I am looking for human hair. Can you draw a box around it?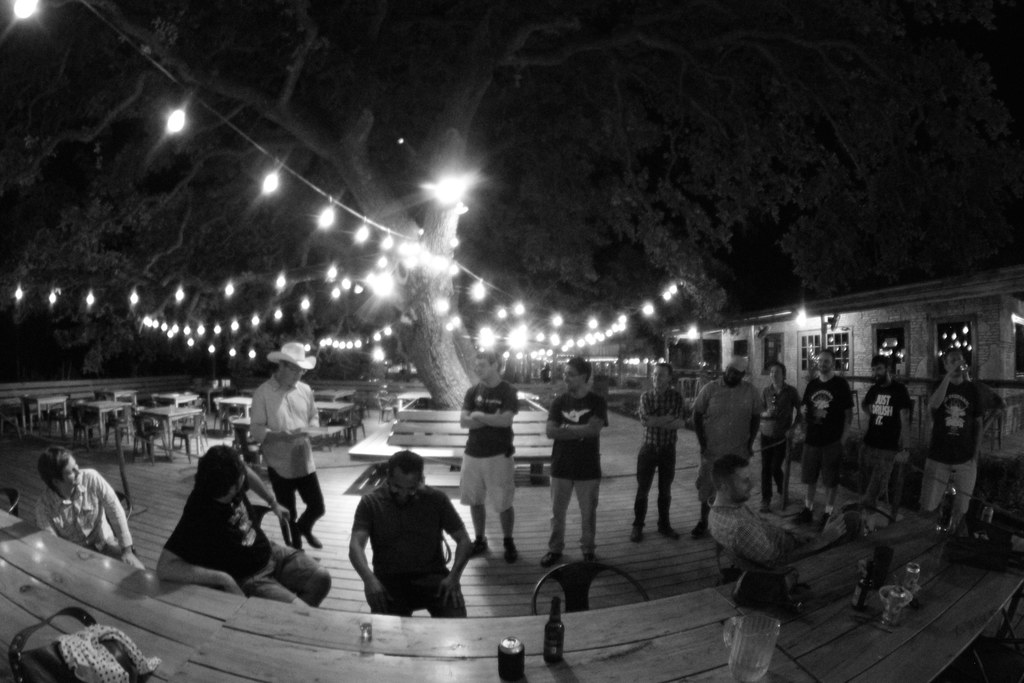
Sure, the bounding box is {"x1": 386, "y1": 450, "x2": 423, "y2": 476}.
